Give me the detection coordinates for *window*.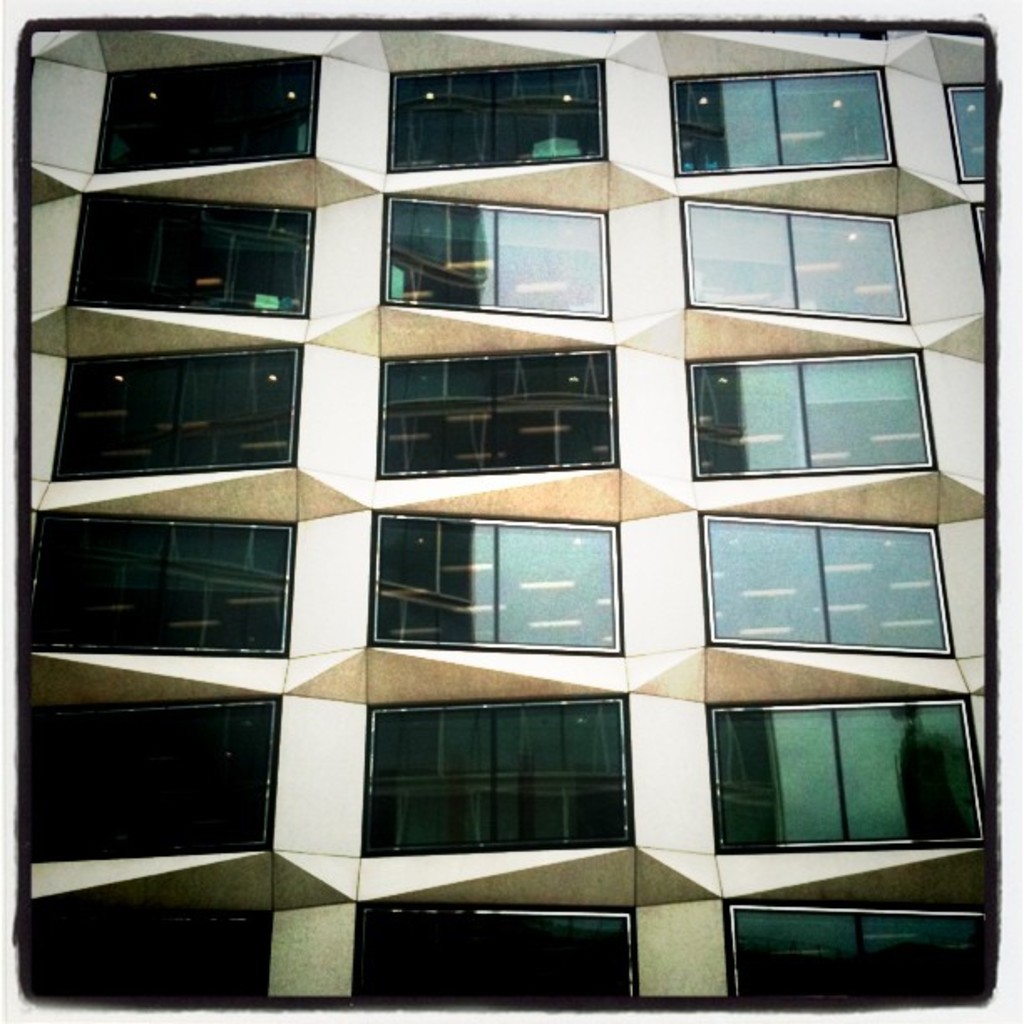
l=17, t=504, r=298, b=656.
